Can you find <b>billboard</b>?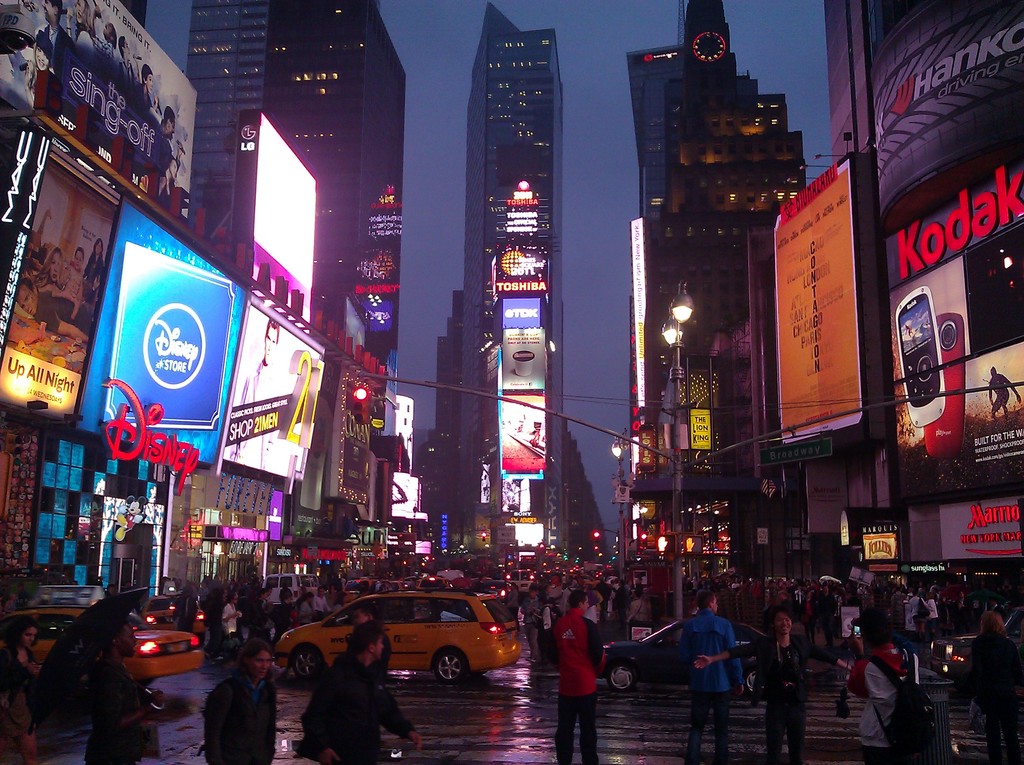
Yes, bounding box: (497,300,547,334).
